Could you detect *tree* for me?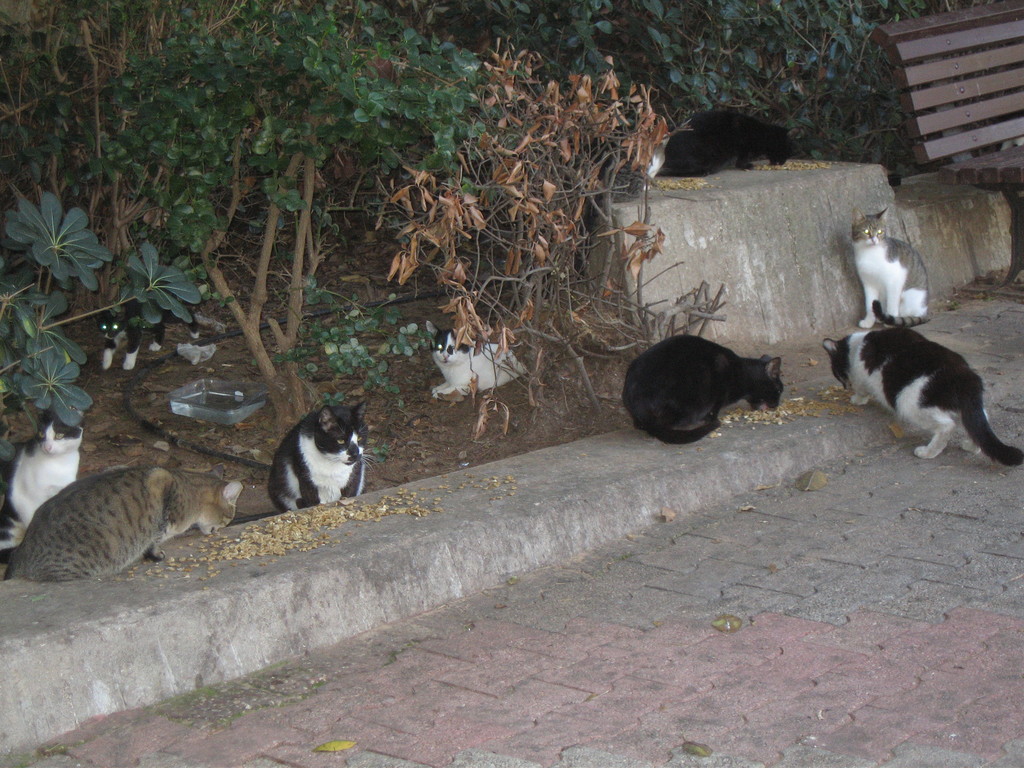
Detection result: {"left": 0, "top": 0, "right": 983, "bottom": 434}.
